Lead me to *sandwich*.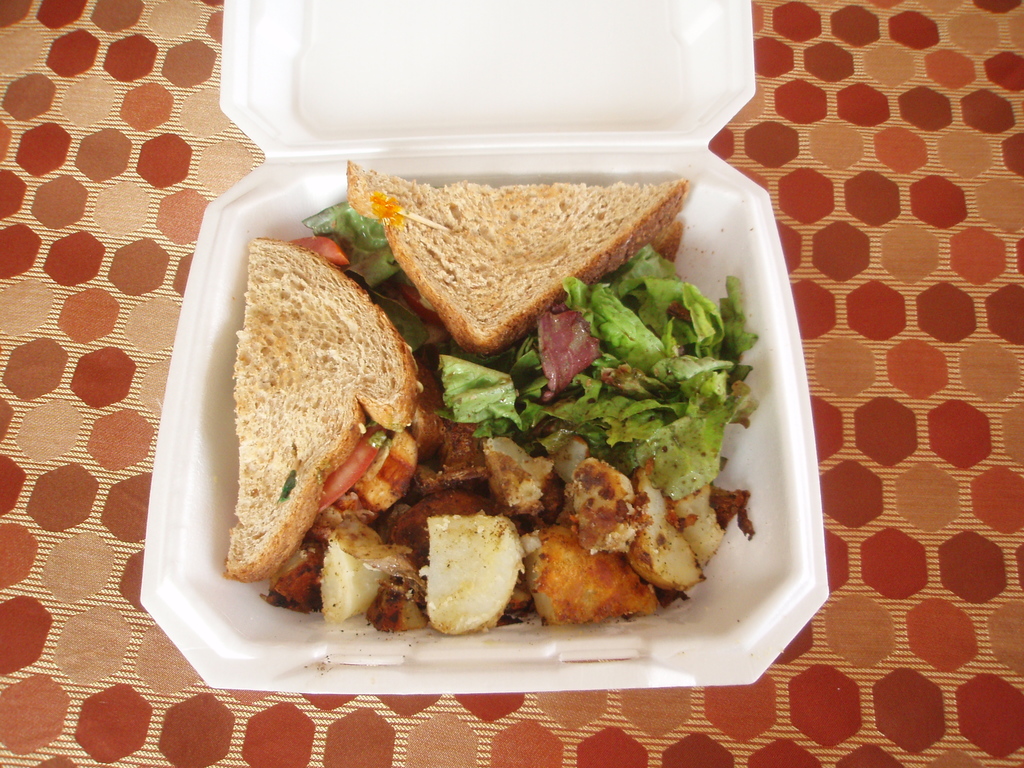
Lead to region(213, 237, 438, 580).
